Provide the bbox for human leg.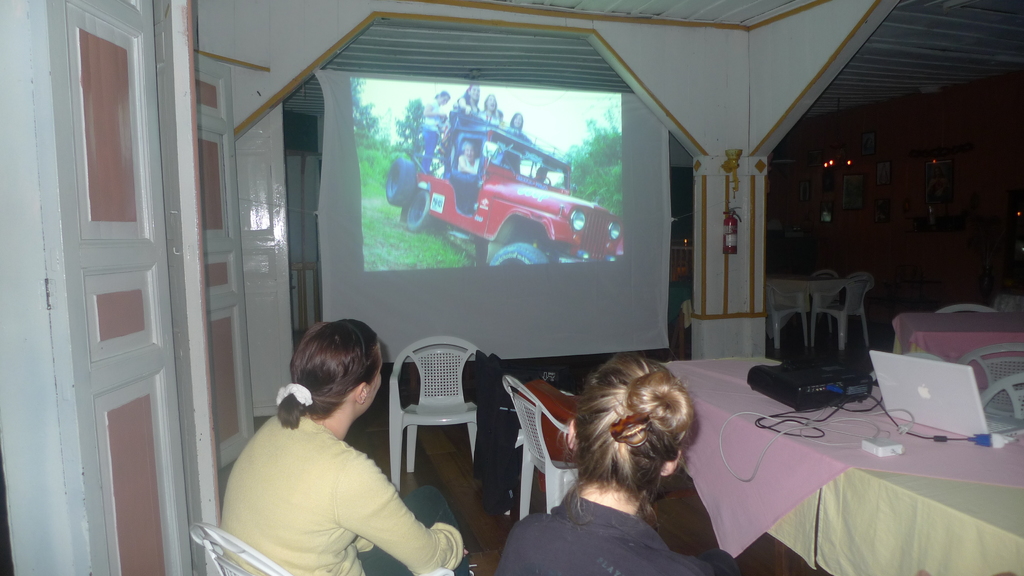
left=356, top=485, right=471, bottom=575.
